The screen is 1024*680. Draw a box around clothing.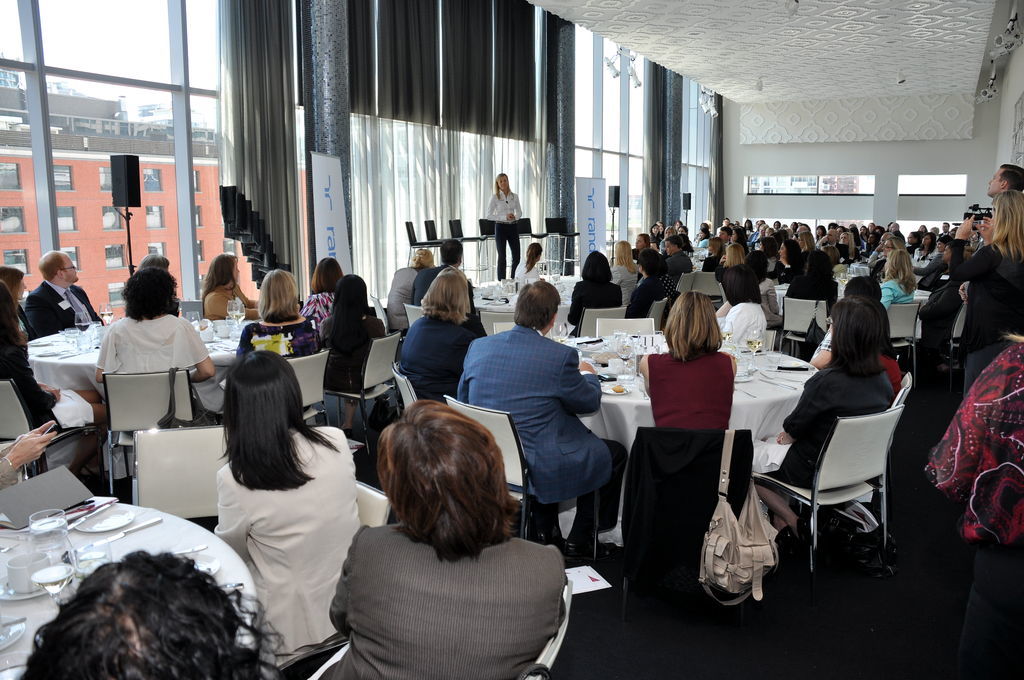
[609, 265, 641, 308].
